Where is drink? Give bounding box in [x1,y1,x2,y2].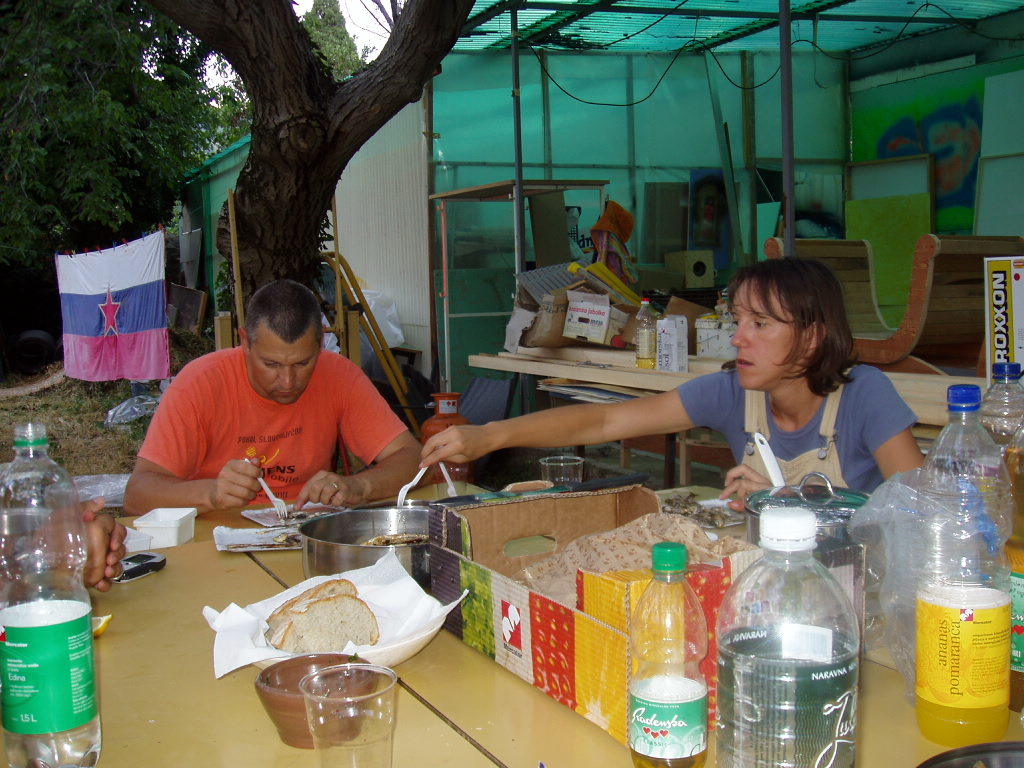
[917,702,1016,748].
